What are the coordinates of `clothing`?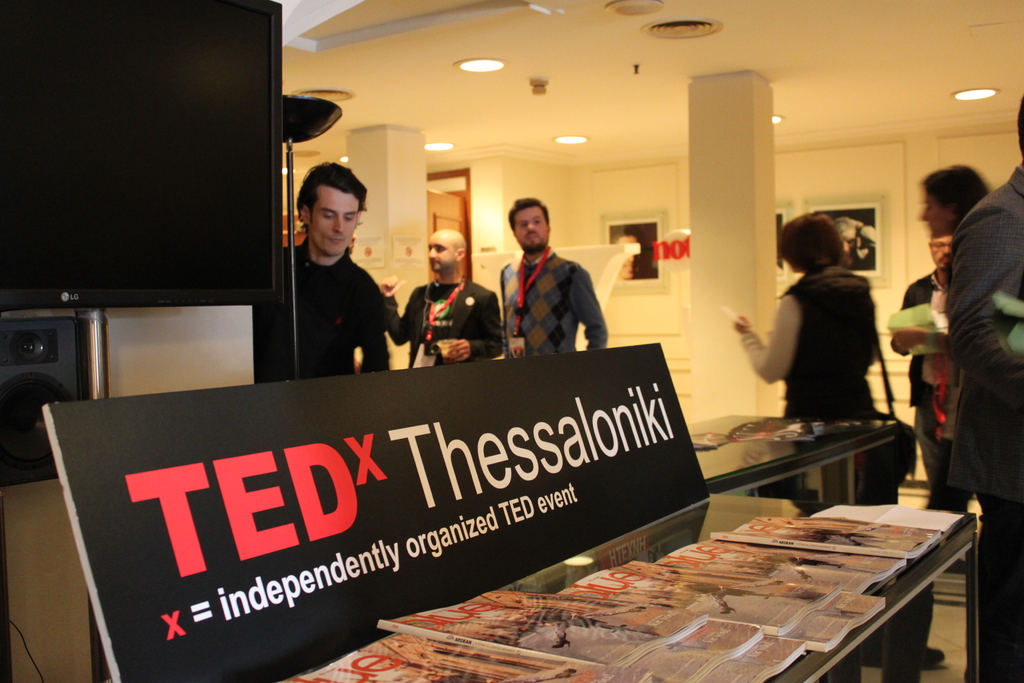
box=[893, 268, 956, 508].
